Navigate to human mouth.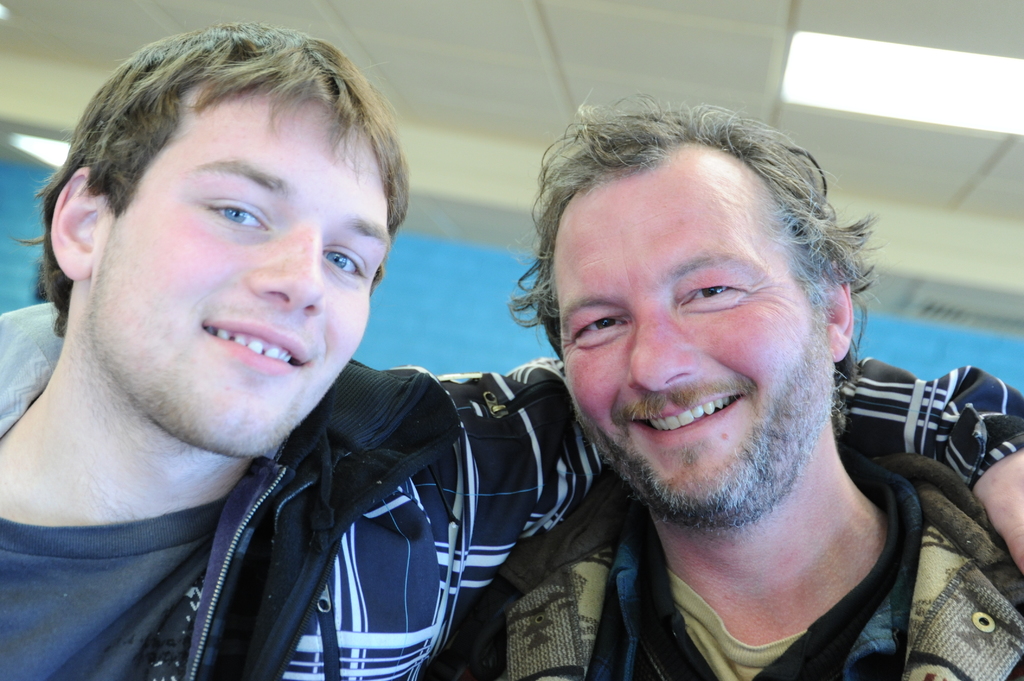
Navigation target: 630/387/748/432.
